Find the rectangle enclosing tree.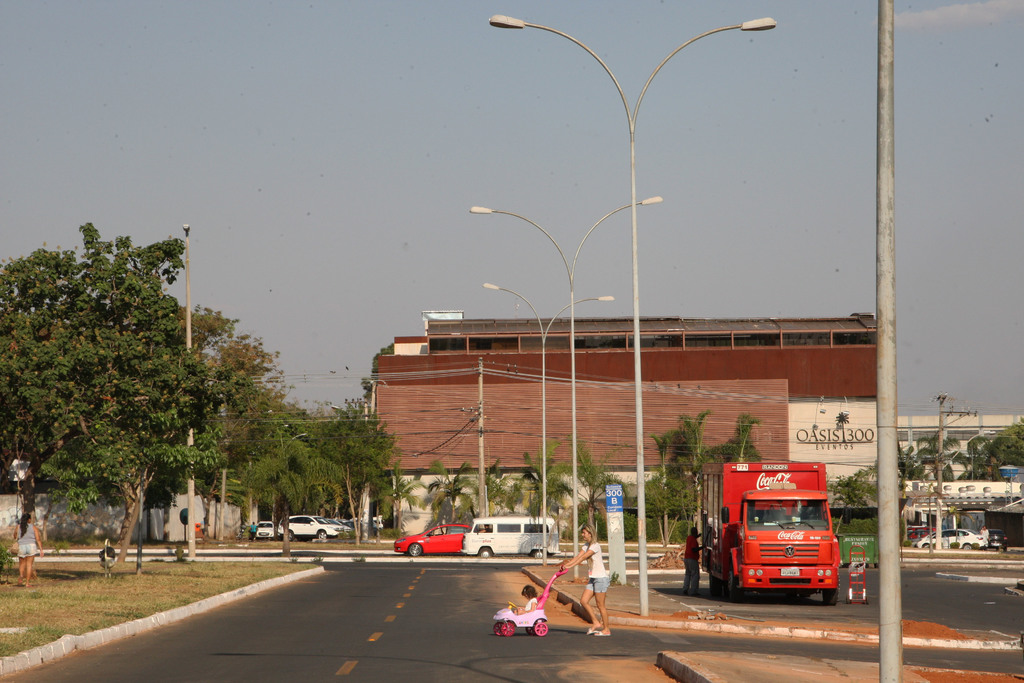
[700, 411, 765, 463].
